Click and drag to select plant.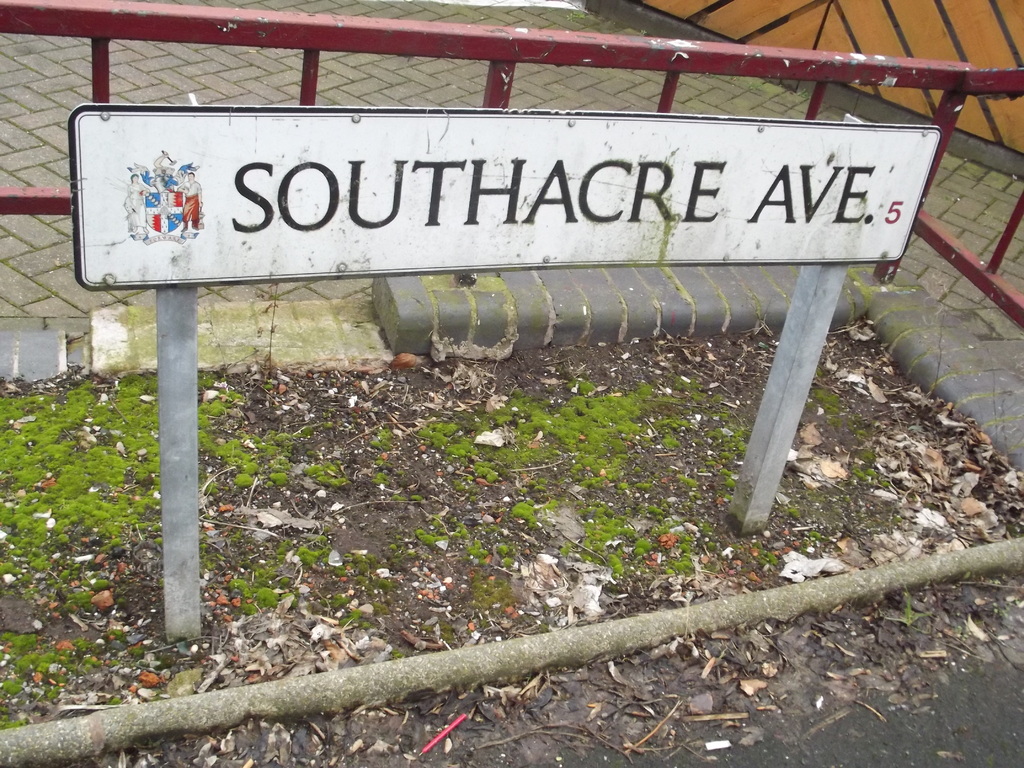
Selection: [301, 454, 355, 486].
